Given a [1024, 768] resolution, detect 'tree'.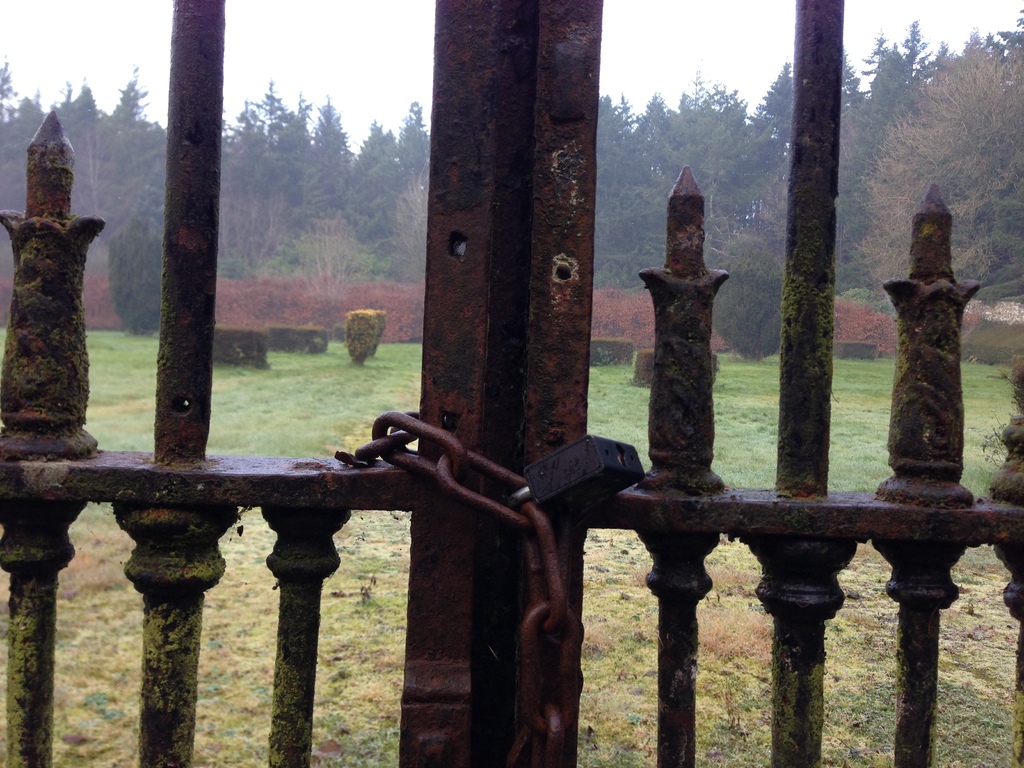
locate(392, 173, 425, 287).
